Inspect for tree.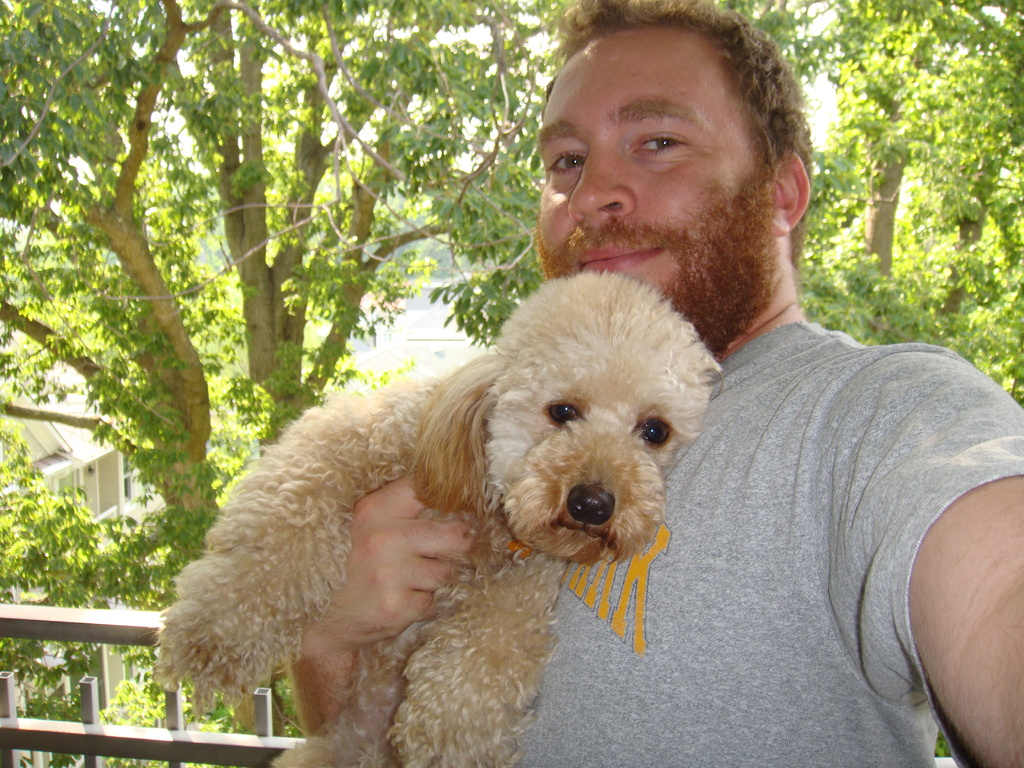
Inspection: l=703, t=0, r=1023, b=412.
